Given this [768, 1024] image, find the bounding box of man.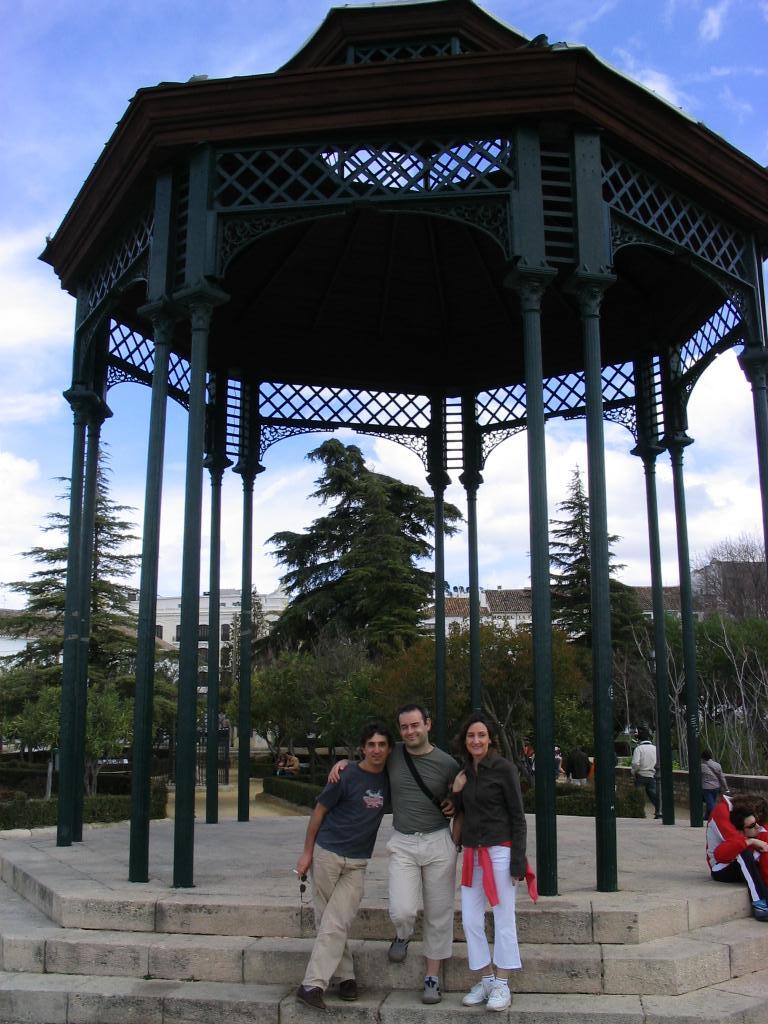
bbox=[322, 707, 473, 1010].
